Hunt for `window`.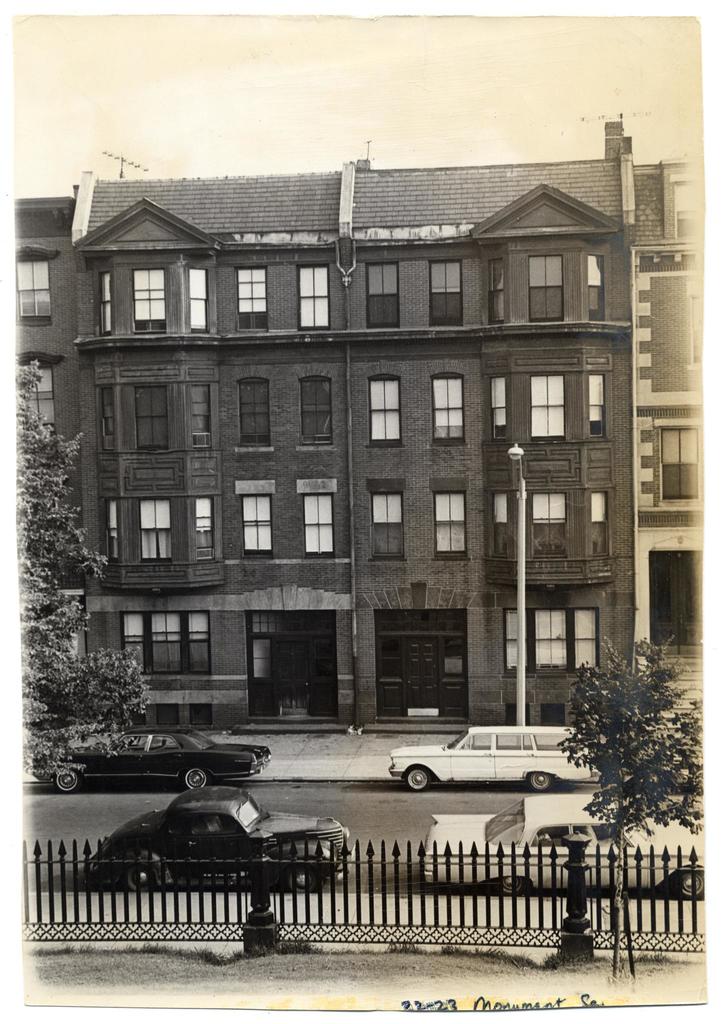
Hunted down at [x1=675, y1=180, x2=689, y2=240].
